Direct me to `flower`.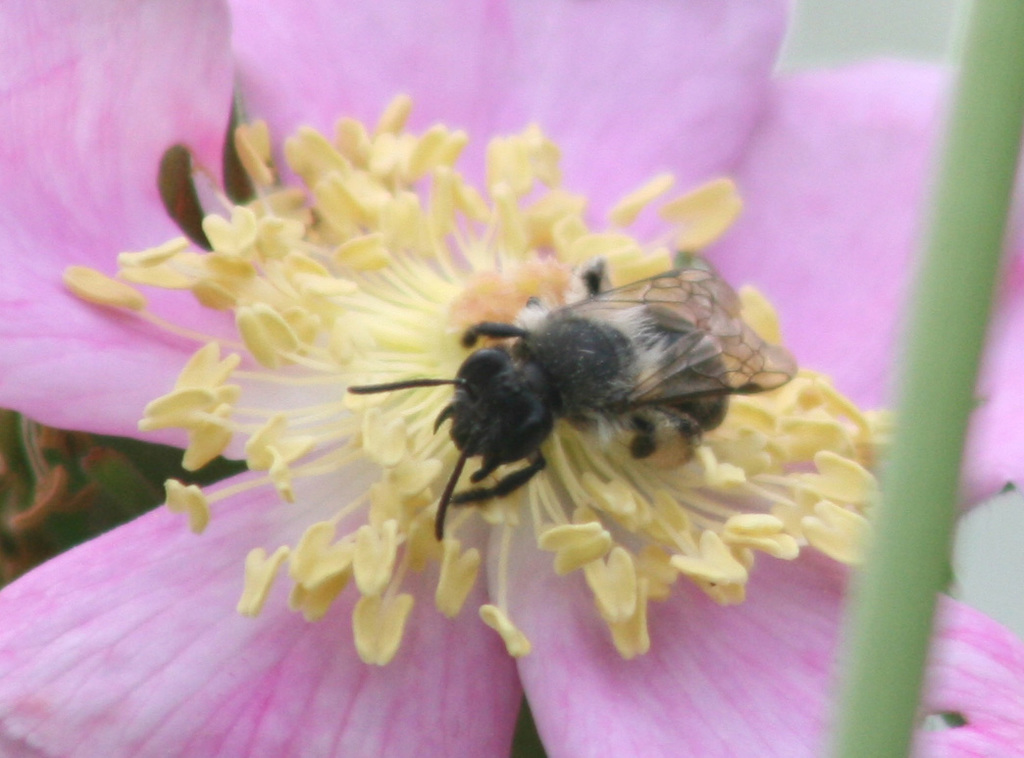
Direction: detection(221, 130, 902, 687).
